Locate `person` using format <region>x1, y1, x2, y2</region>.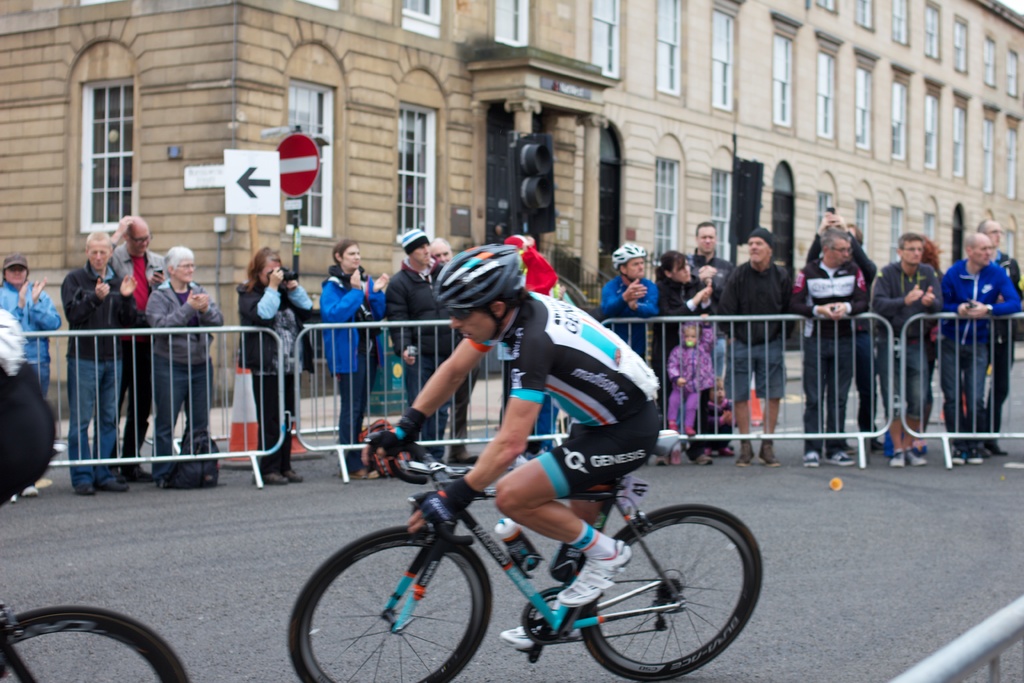
<region>237, 250, 314, 493</region>.
